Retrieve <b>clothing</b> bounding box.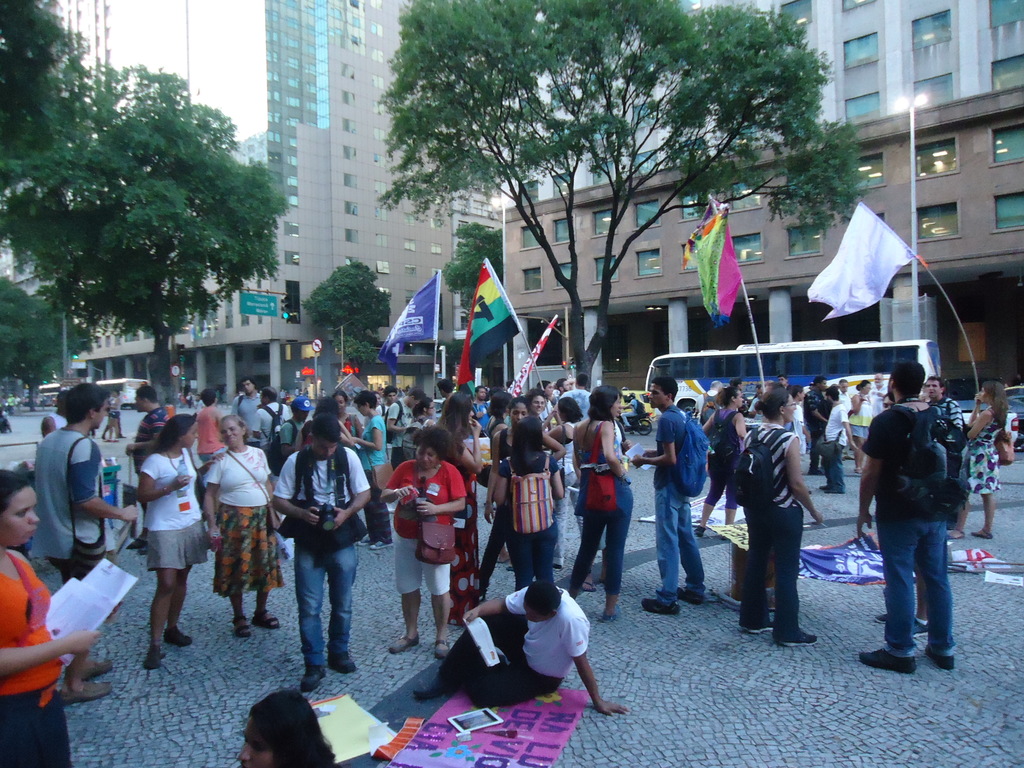
Bounding box: x1=152 y1=449 x2=216 y2=527.
